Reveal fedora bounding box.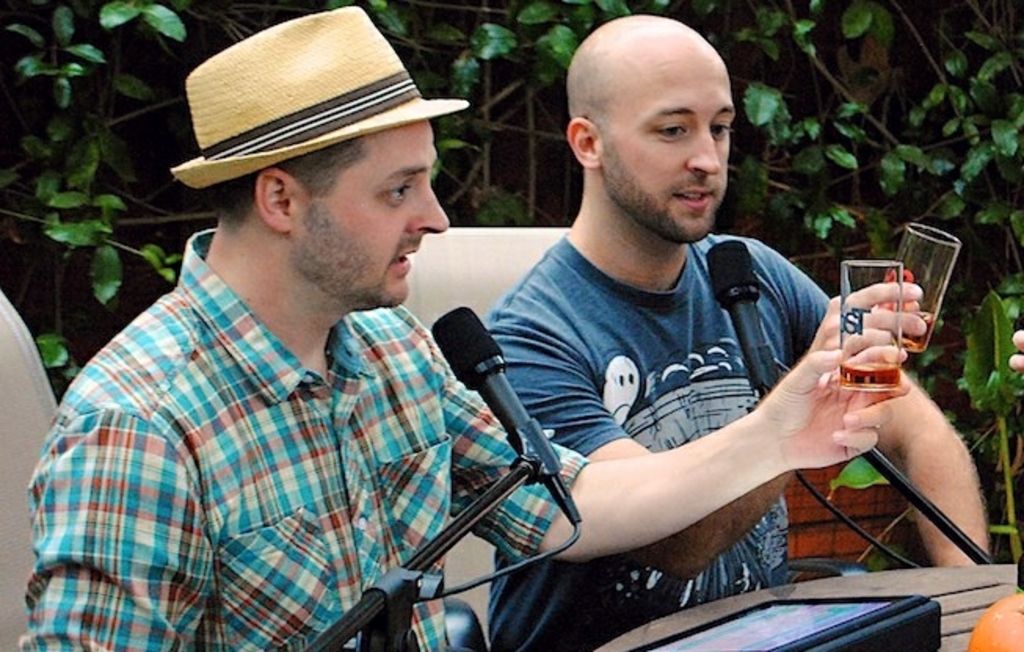
Revealed: {"left": 168, "top": 6, "right": 467, "bottom": 187}.
